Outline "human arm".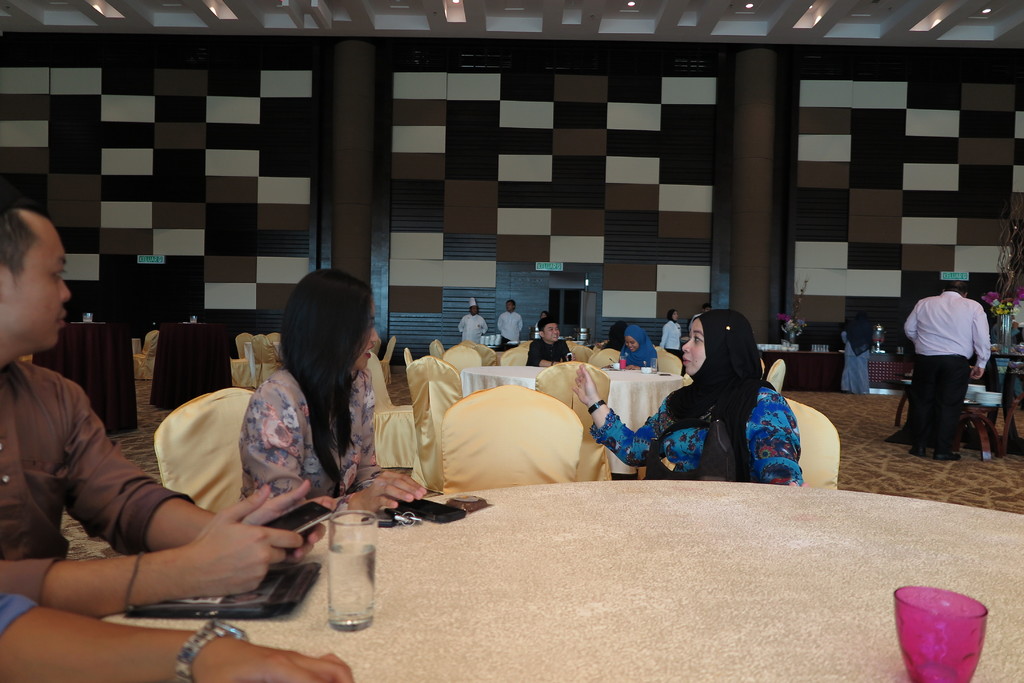
Outline: 61 386 332 574.
